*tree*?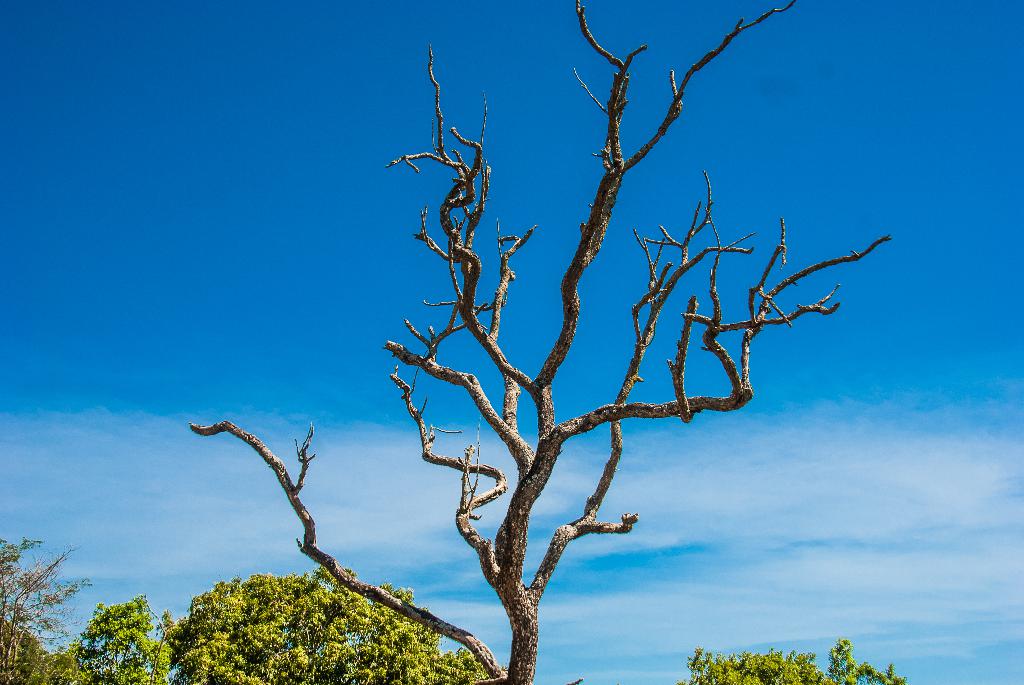
[13, 633, 97, 684]
